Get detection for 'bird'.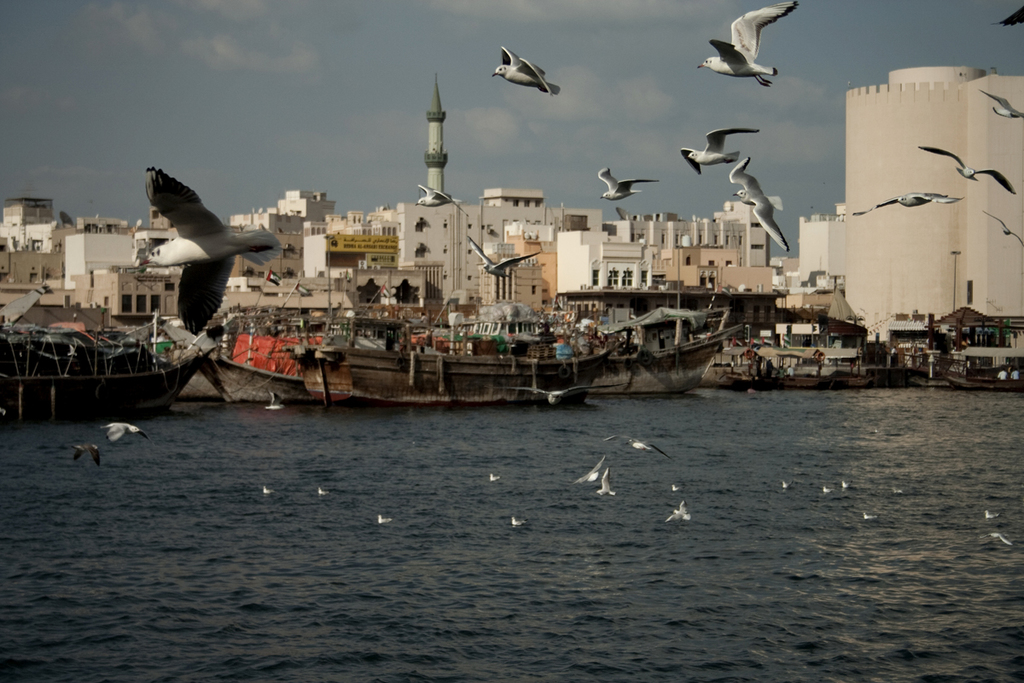
Detection: locate(415, 184, 467, 213).
